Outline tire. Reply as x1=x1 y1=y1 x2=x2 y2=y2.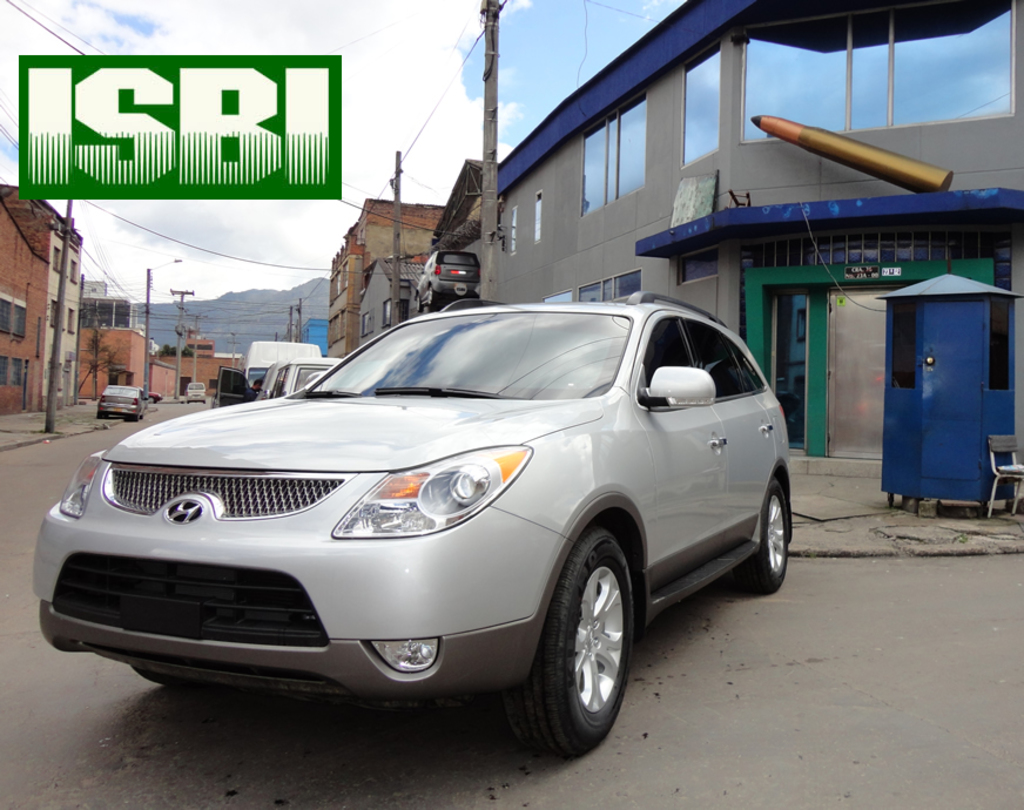
x1=508 y1=525 x2=640 y2=764.
